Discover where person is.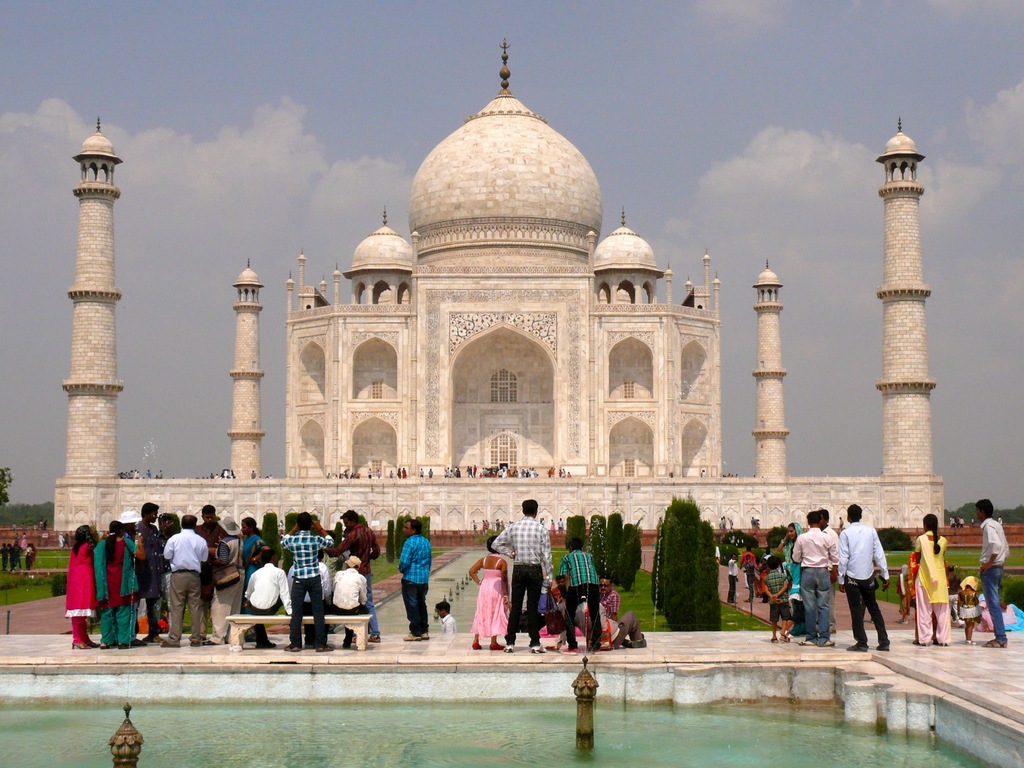
Discovered at (x1=240, y1=552, x2=298, y2=646).
